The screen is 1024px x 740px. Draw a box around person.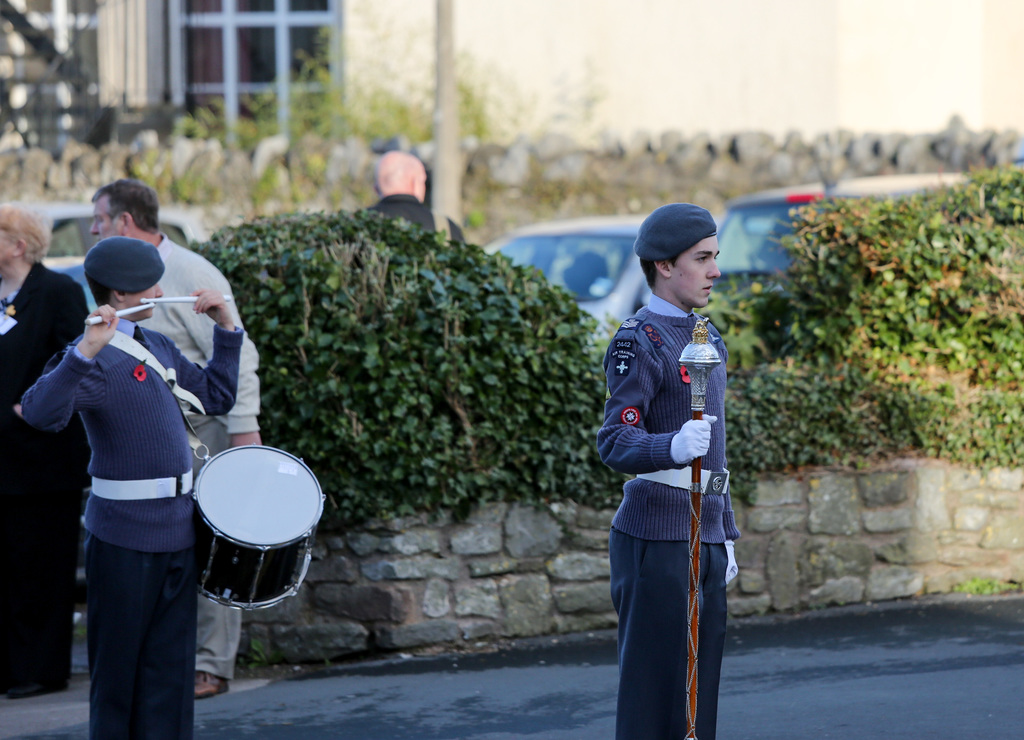
select_region(359, 147, 468, 245).
